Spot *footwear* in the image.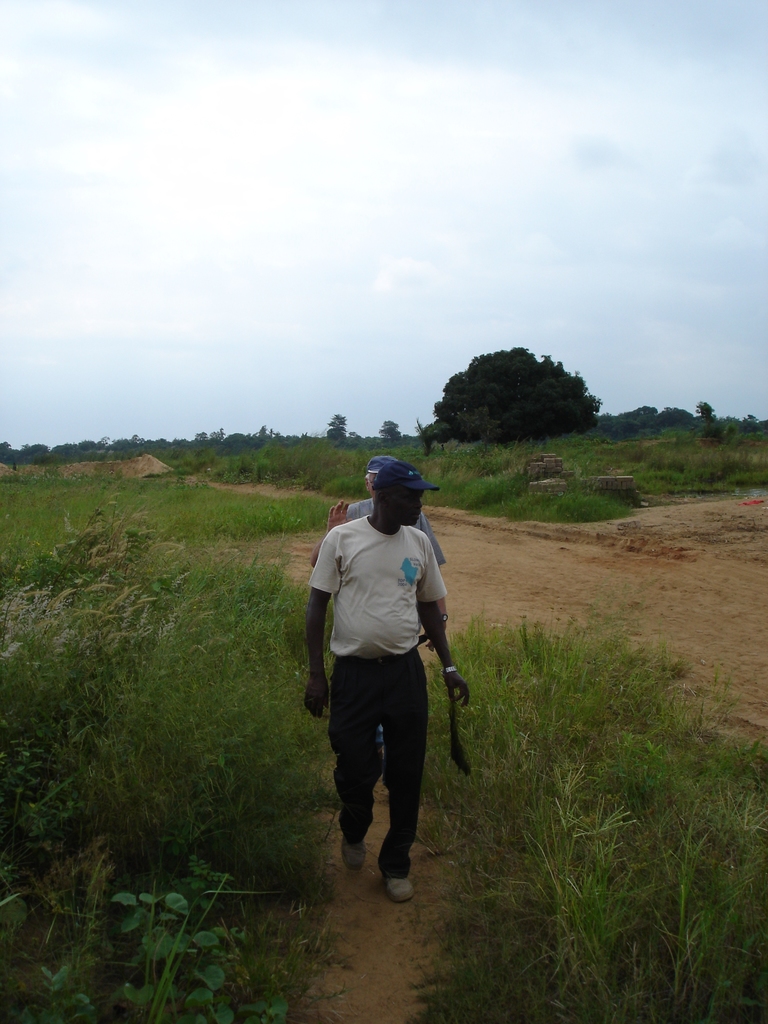
*footwear* found at 349:822:424:895.
